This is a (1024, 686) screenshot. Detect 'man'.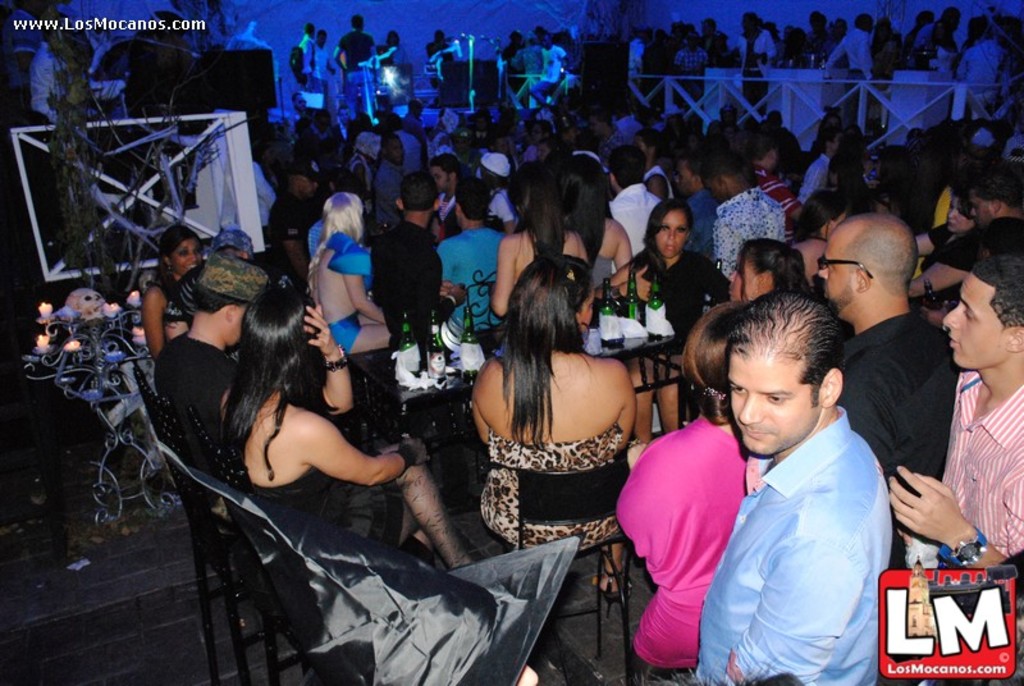
(886, 243, 1023, 571).
